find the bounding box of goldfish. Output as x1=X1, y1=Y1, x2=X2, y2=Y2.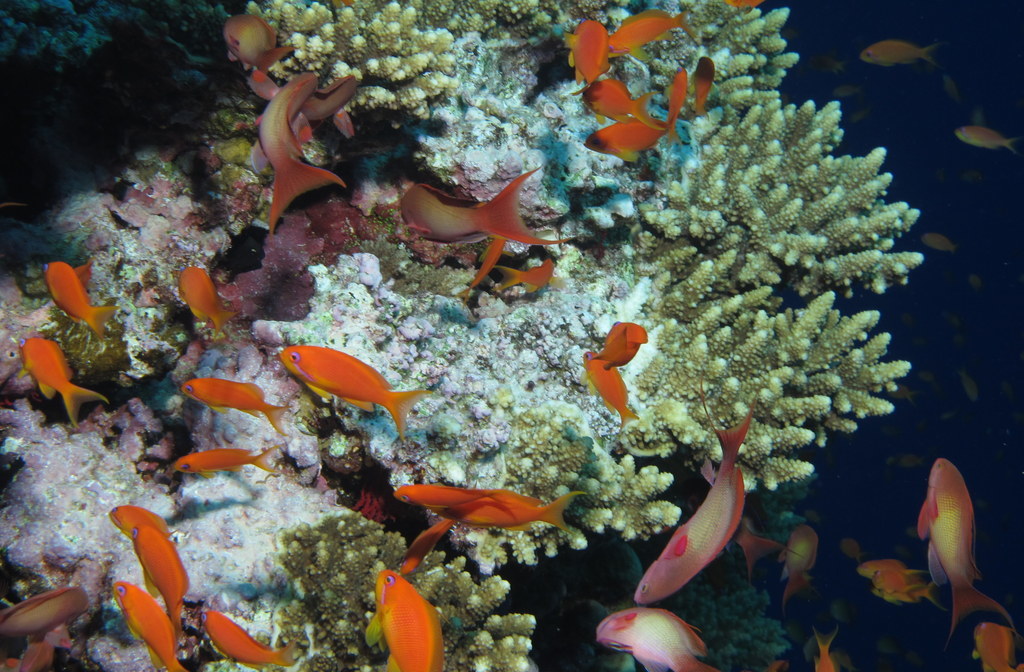
x1=610, y1=8, x2=685, y2=53.
